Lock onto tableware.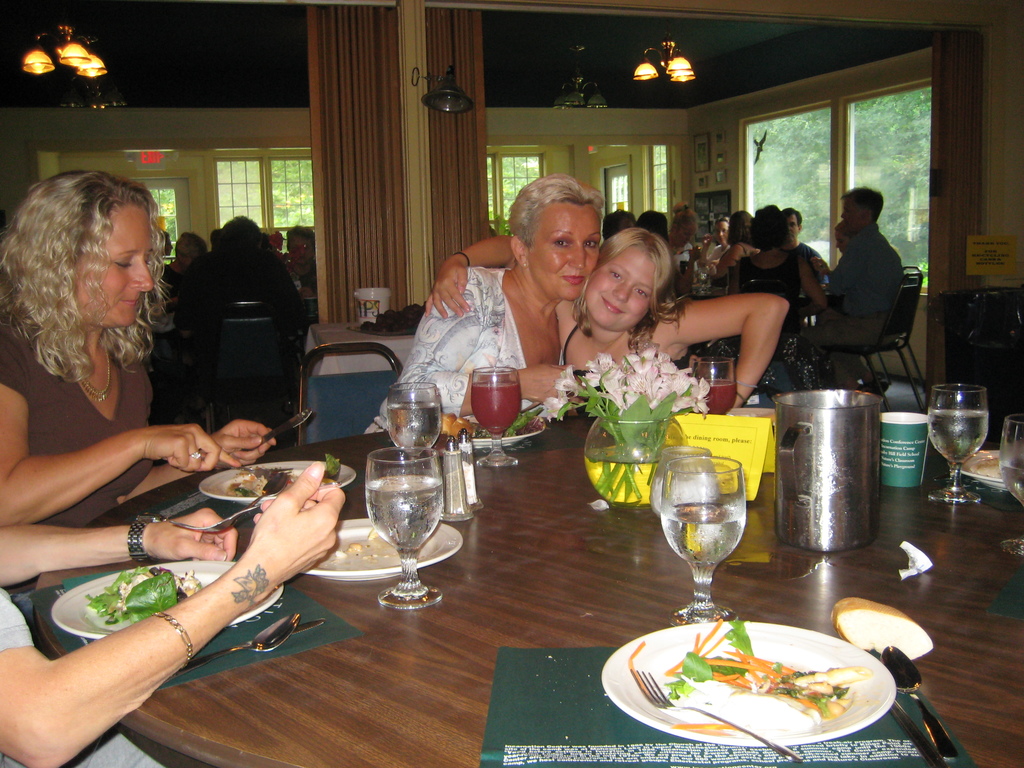
Locked: select_region(160, 612, 299, 686).
